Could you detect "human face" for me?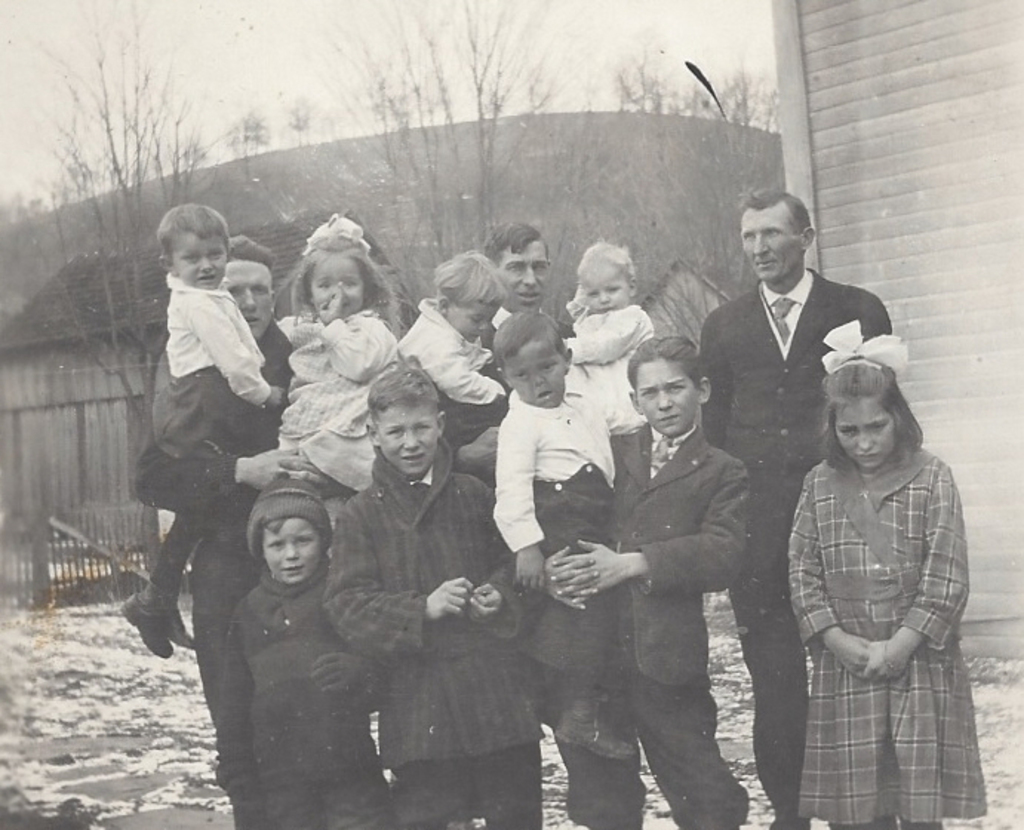
Detection result: bbox=[840, 397, 900, 467].
